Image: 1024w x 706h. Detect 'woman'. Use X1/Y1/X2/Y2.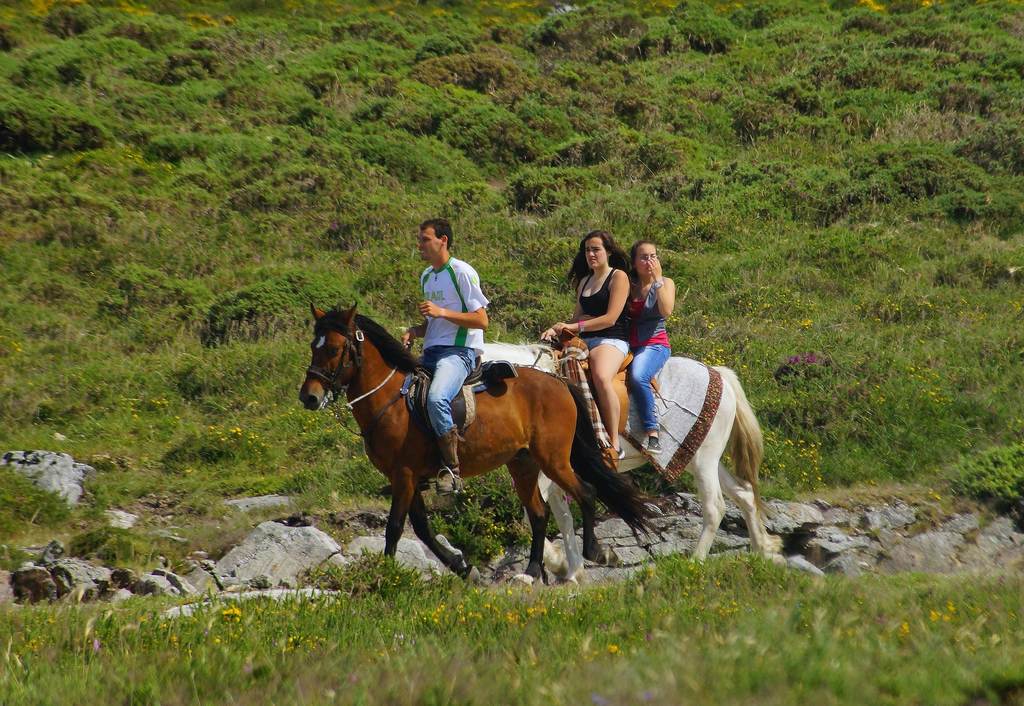
627/236/687/441.
